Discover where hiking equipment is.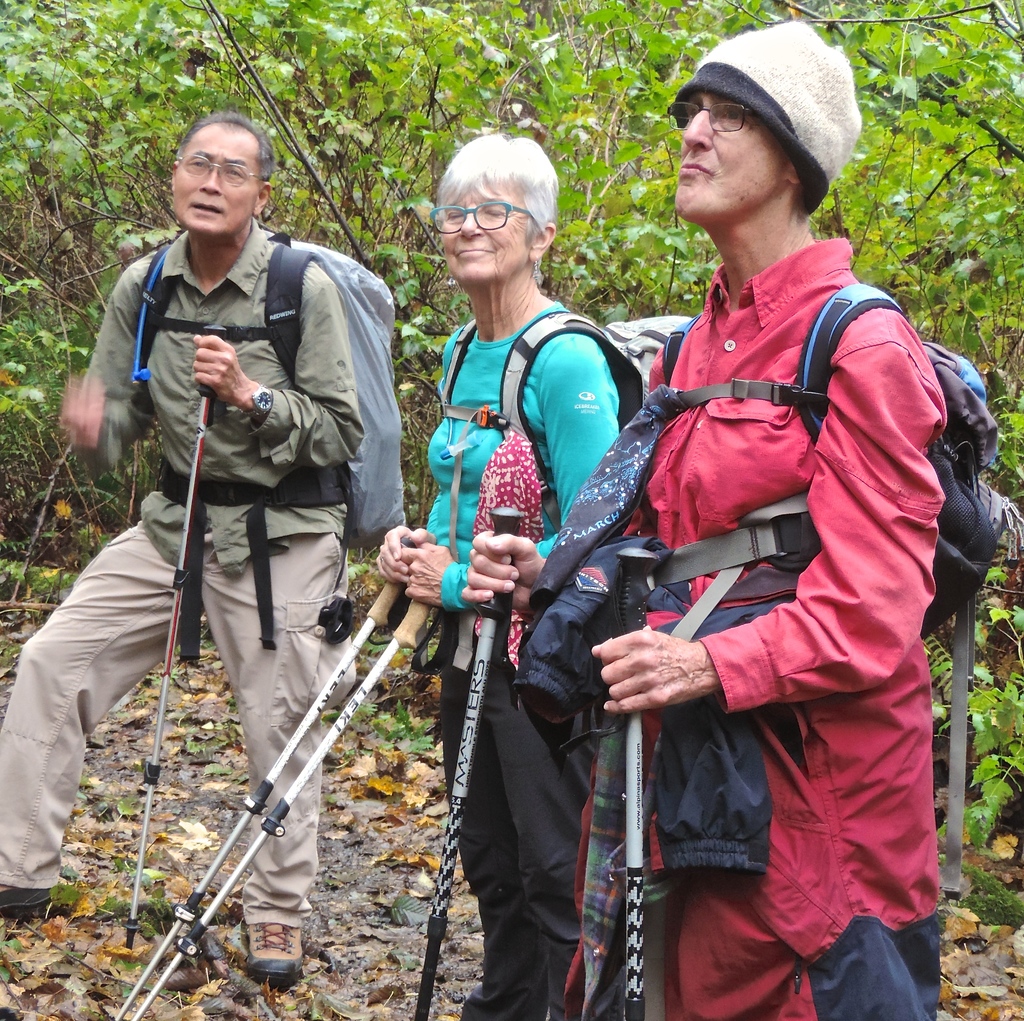
Discovered at <region>111, 532, 417, 1020</region>.
